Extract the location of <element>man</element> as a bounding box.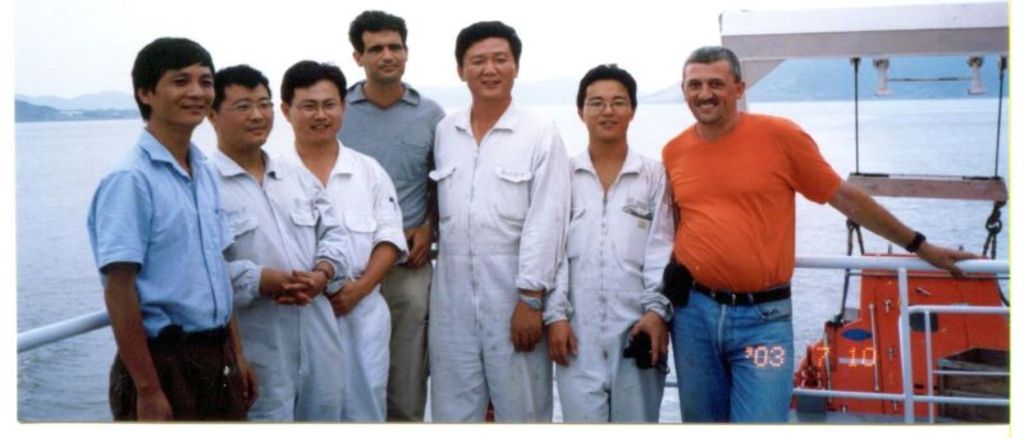
bbox(420, 17, 575, 418).
